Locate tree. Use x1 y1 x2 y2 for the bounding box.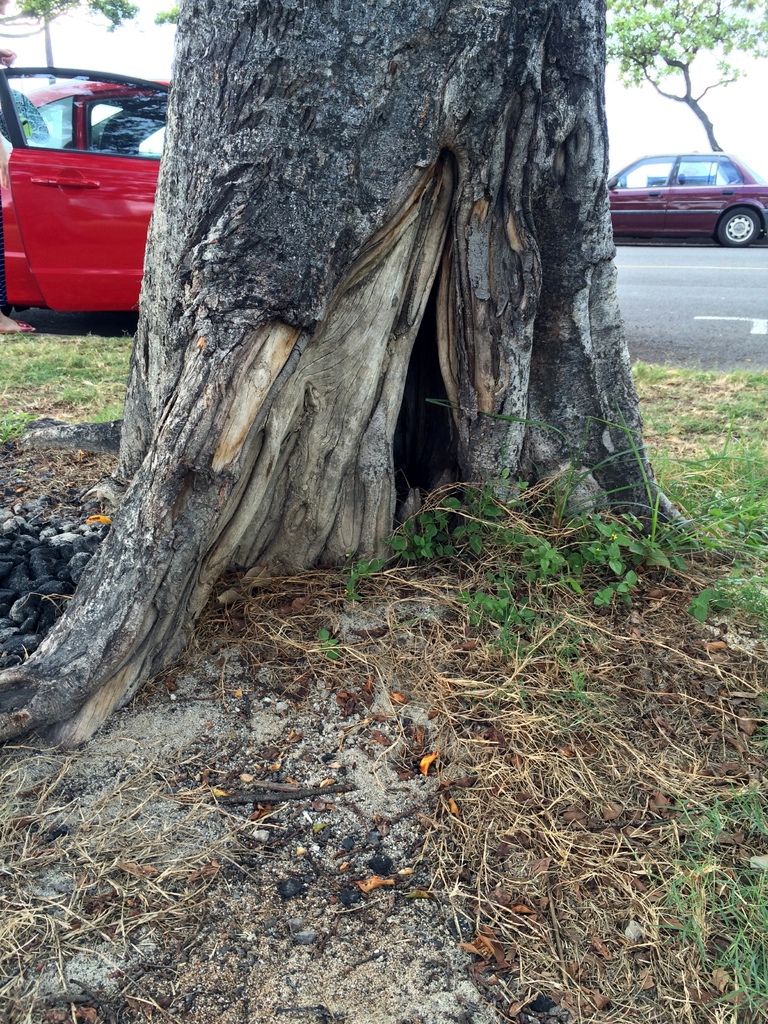
598 0 767 153.
